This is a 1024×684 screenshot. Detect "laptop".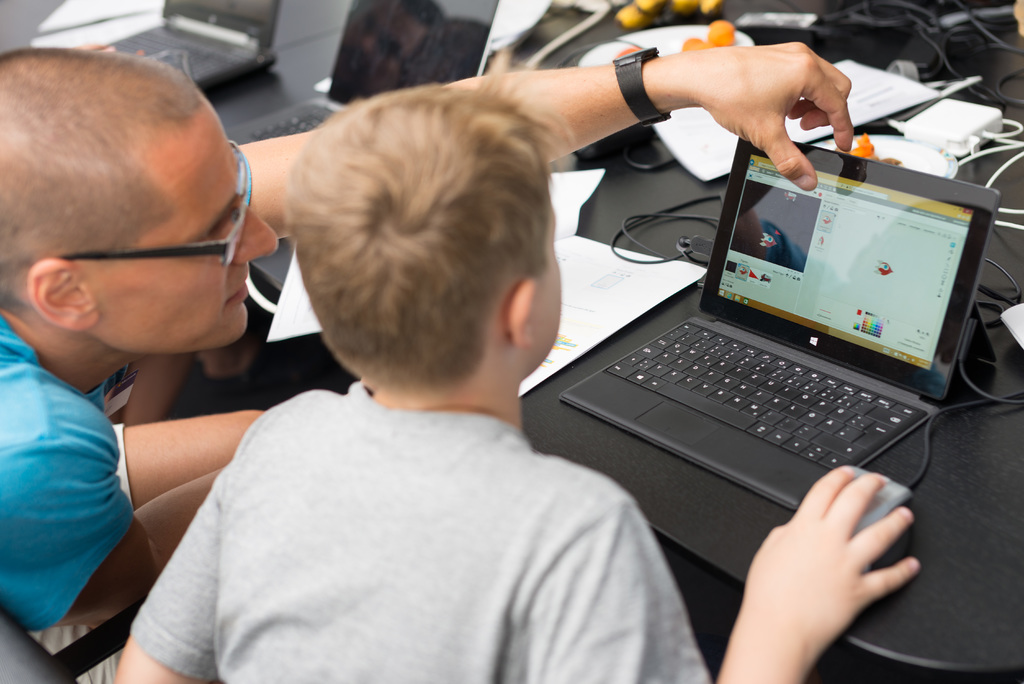
[left=542, top=112, right=996, bottom=546].
